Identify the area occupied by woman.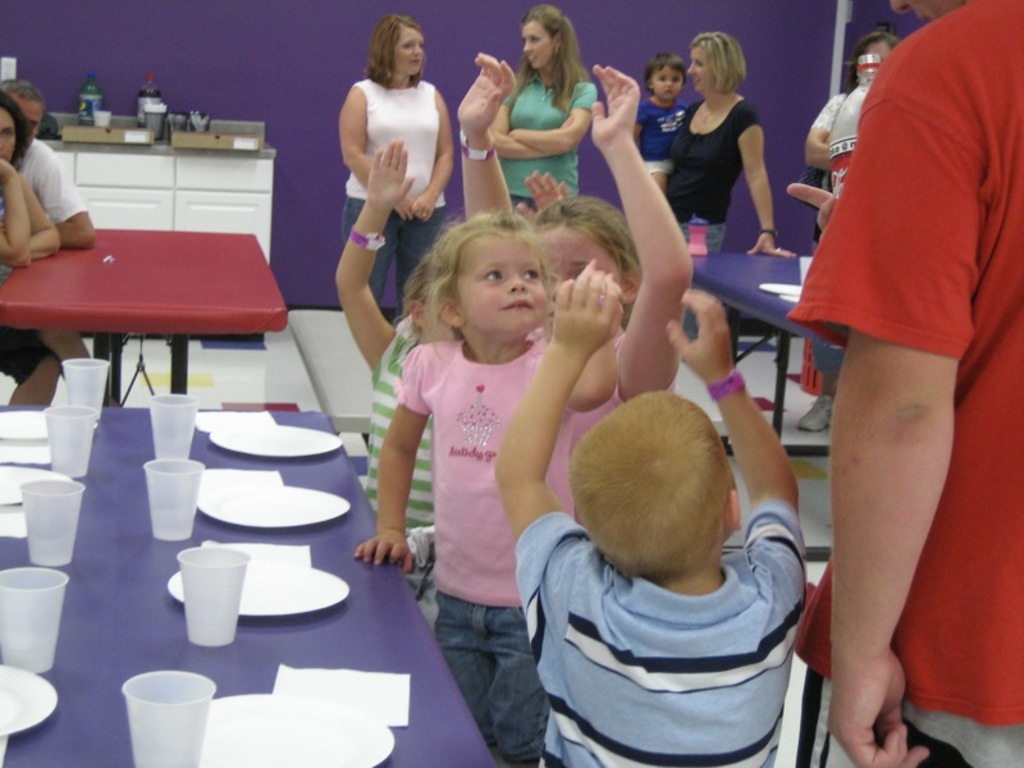
Area: region(338, 12, 456, 328).
